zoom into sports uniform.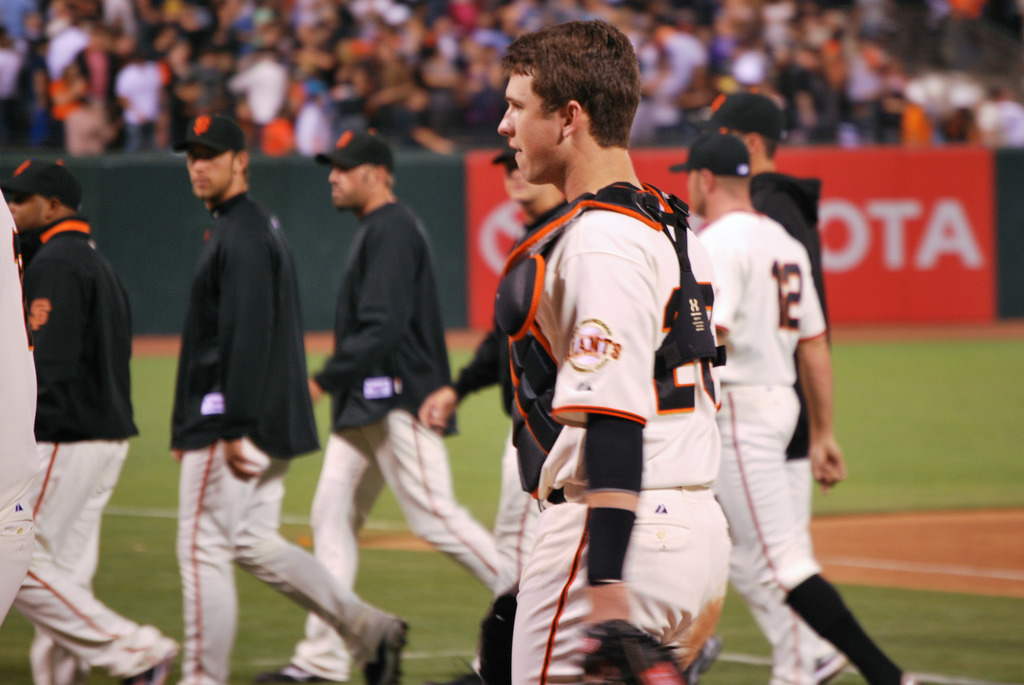
Zoom target: locate(493, 177, 714, 684).
